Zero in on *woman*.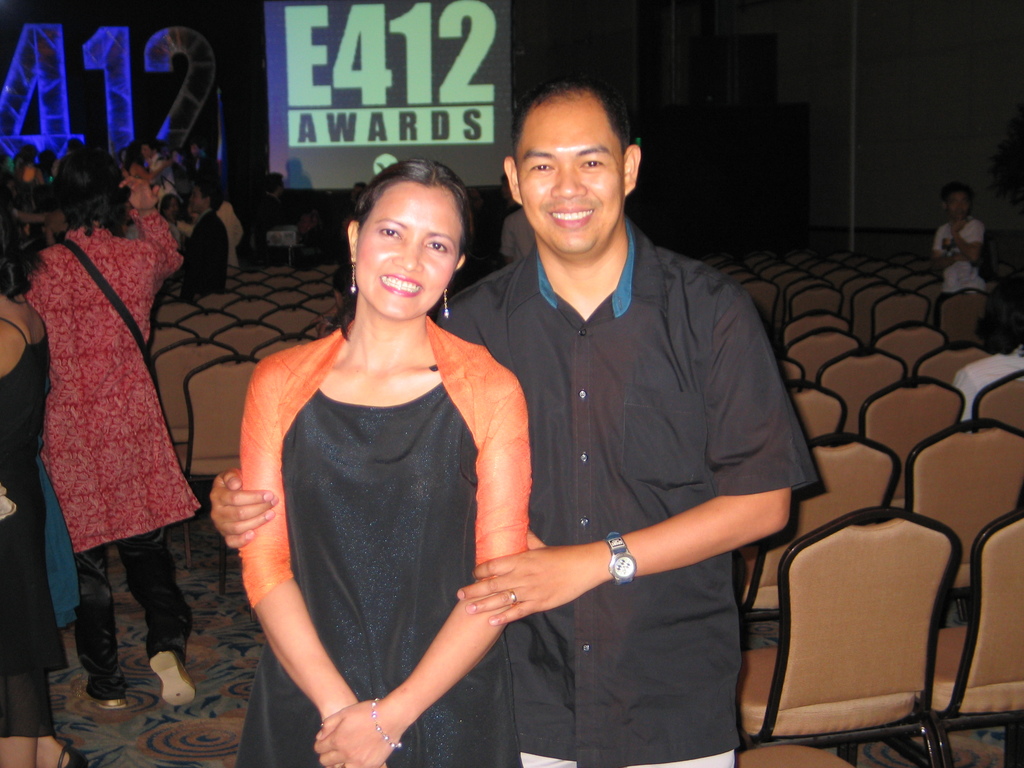
Zeroed in: <region>0, 177, 88, 767</region>.
